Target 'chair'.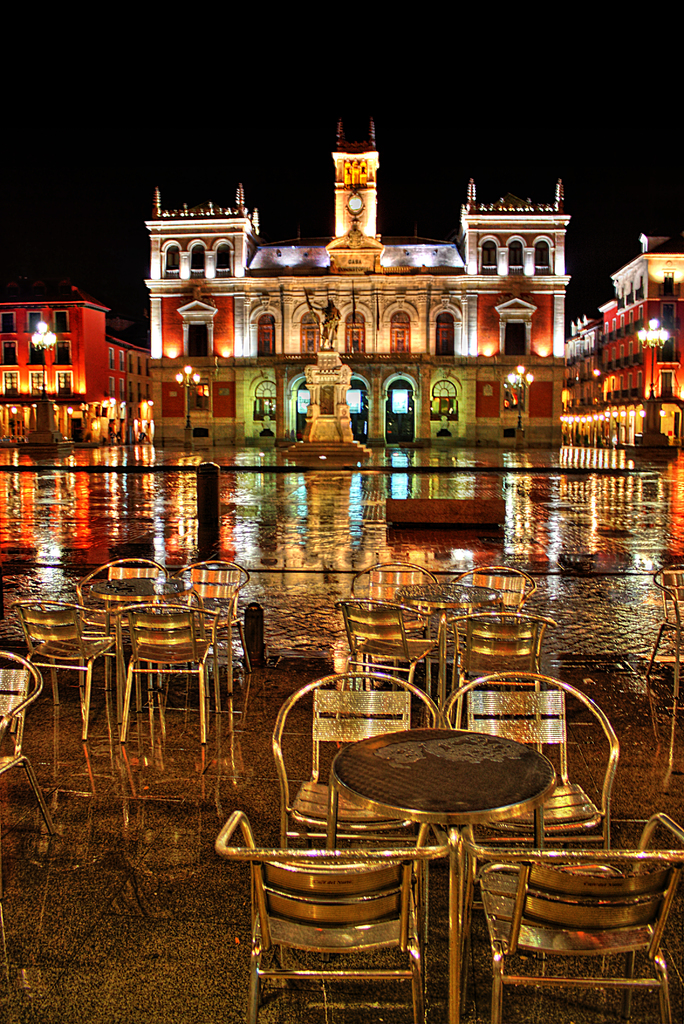
Target region: region(462, 810, 683, 1023).
